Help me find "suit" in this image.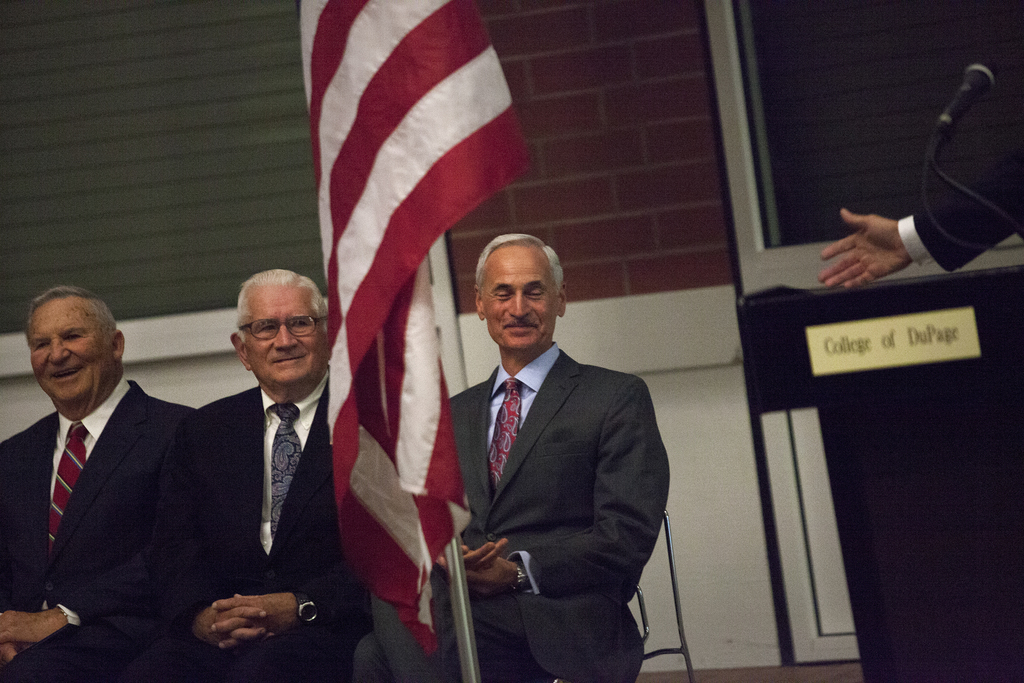
Found it: [x1=0, y1=381, x2=193, y2=677].
